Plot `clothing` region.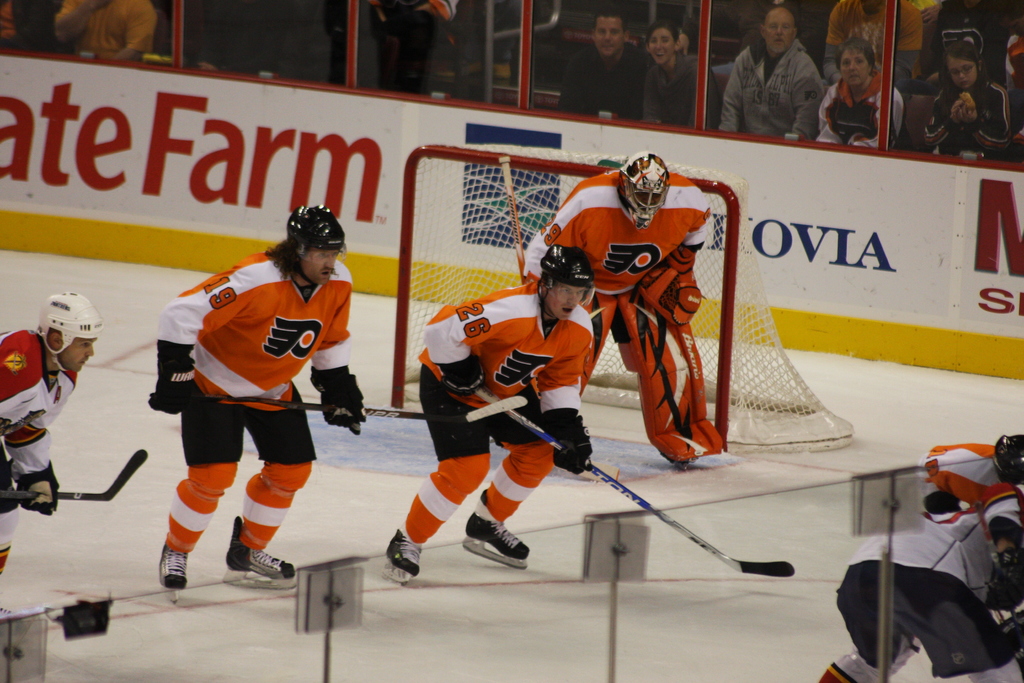
Plotted at 360 0 456 94.
